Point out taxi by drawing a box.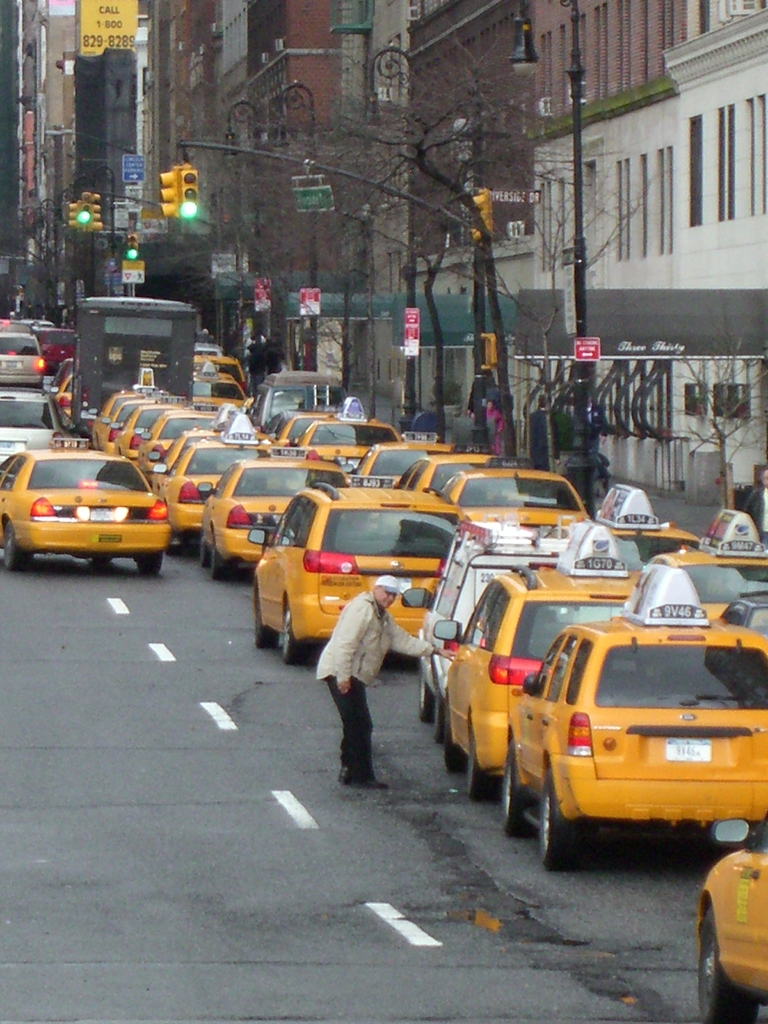
(429,524,646,806).
